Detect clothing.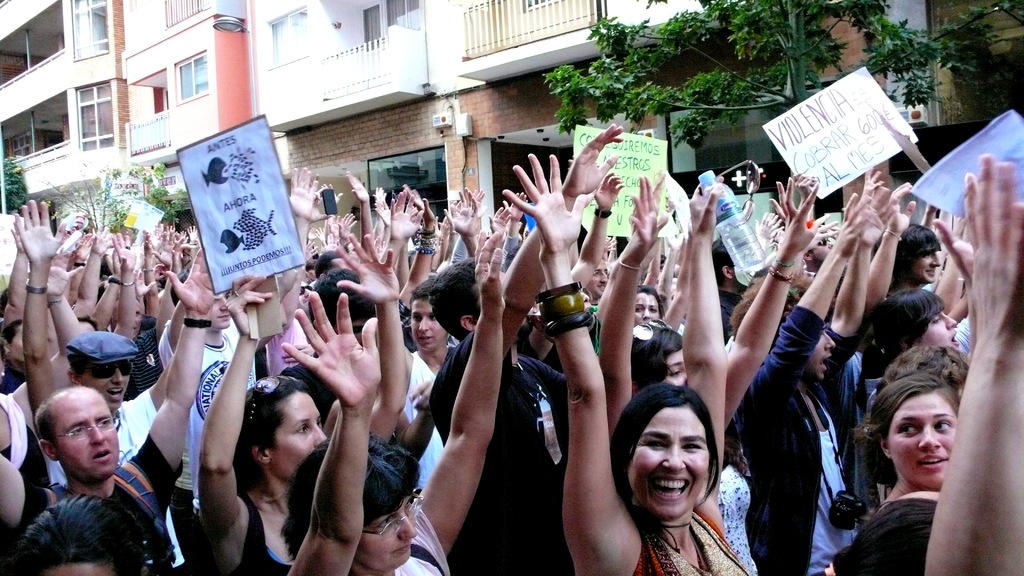
Detected at {"x1": 397, "y1": 346, "x2": 450, "y2": 483}.
